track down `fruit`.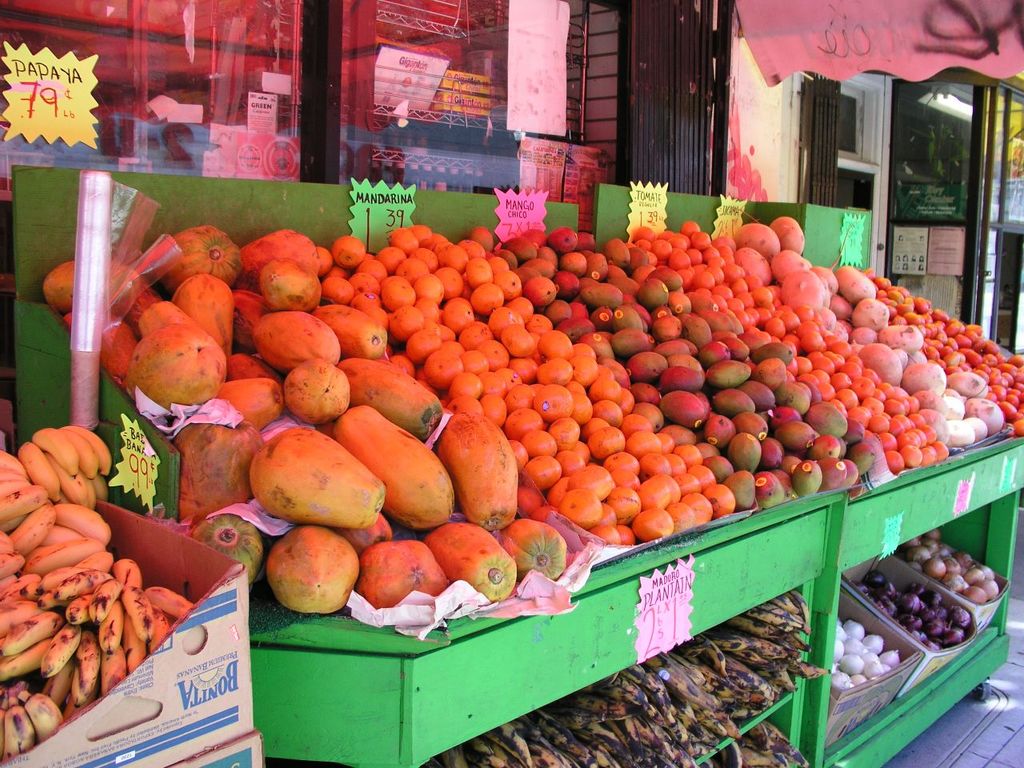
Tracked to {"x1": 252, "y1": 526, "x2": 366, "y2": 619}.
